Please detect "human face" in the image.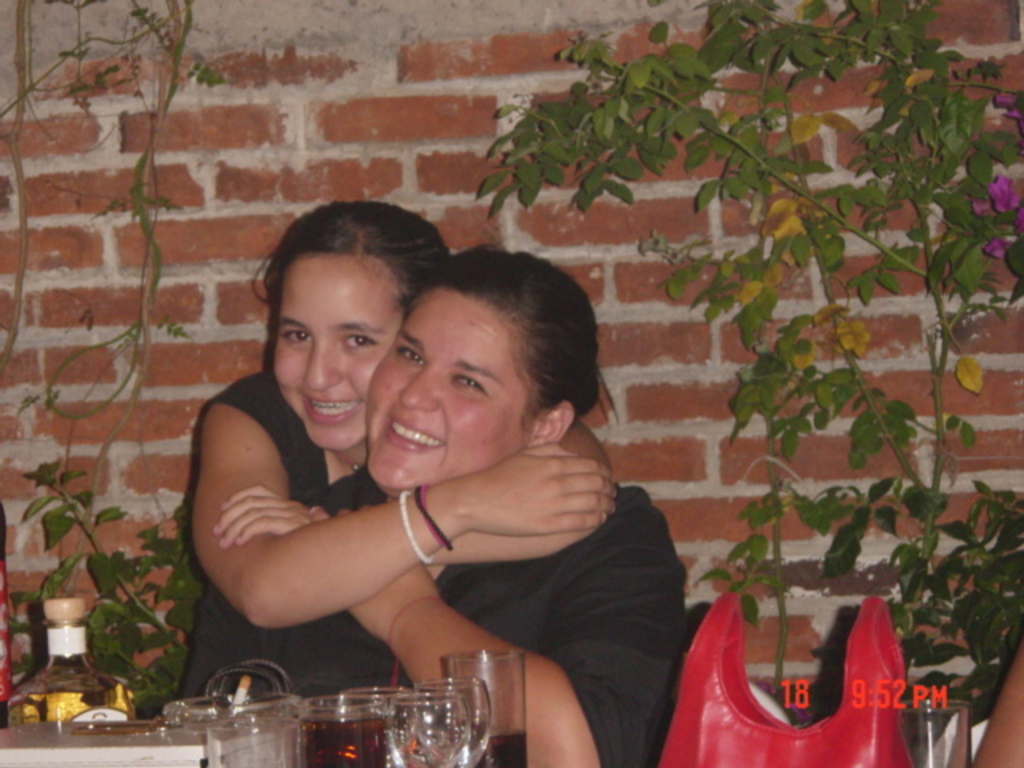
crop(362, 298, 533, 490).
